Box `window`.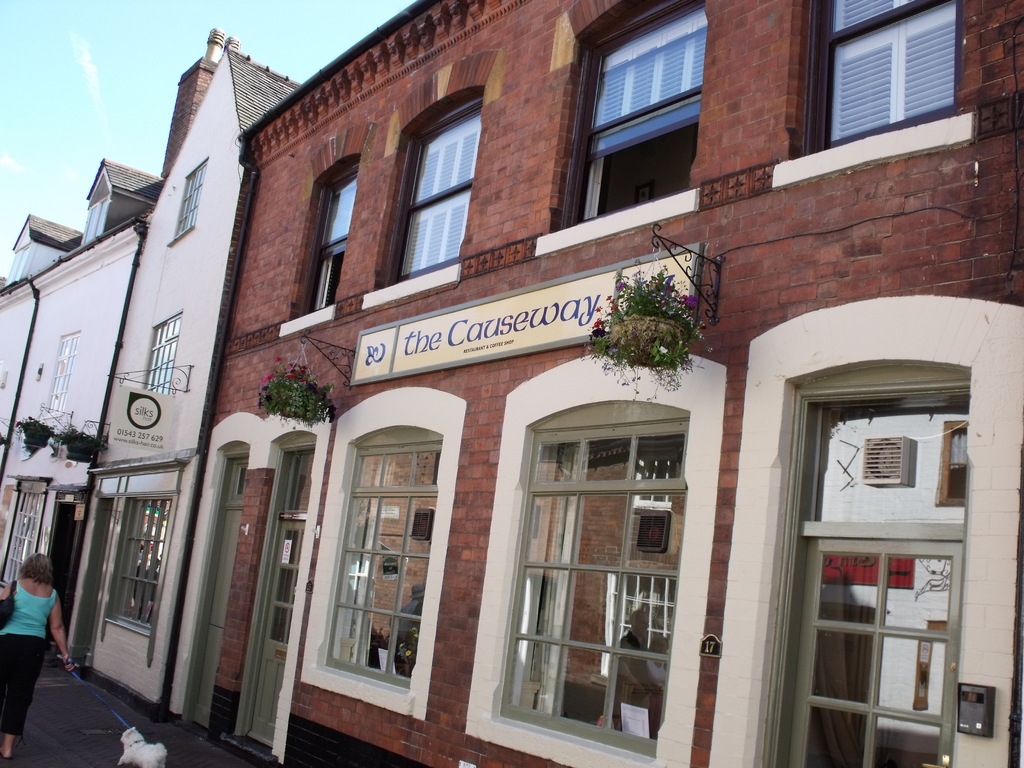
[172, 159, 207, 237].
